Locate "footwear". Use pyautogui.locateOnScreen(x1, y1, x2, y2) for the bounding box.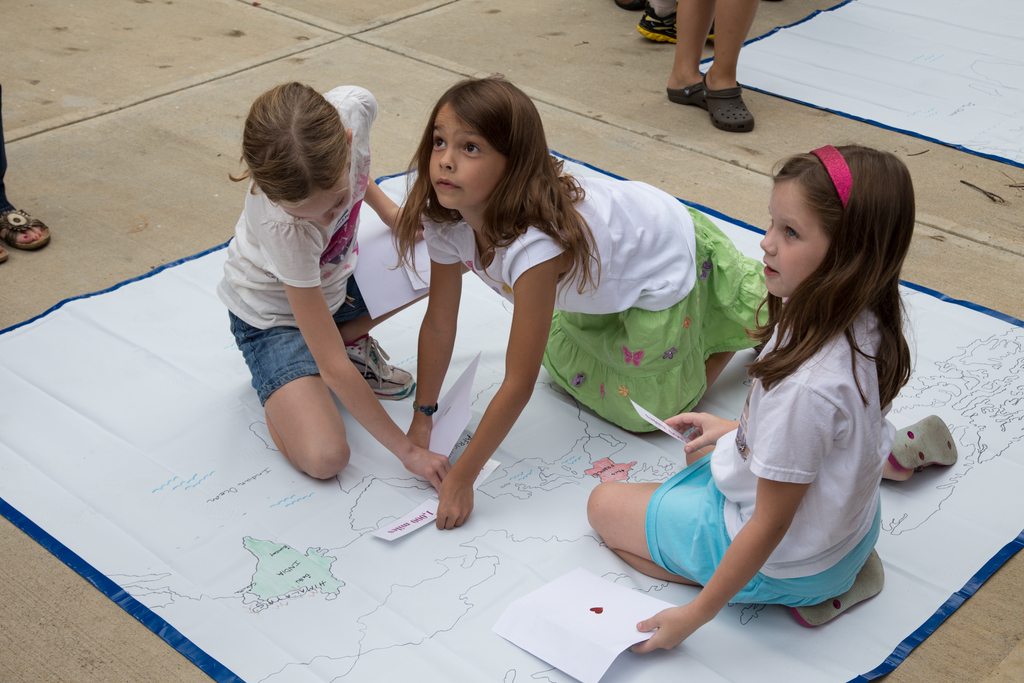
pyautogui.locateOnScreen(611, 0, 650, 10).
